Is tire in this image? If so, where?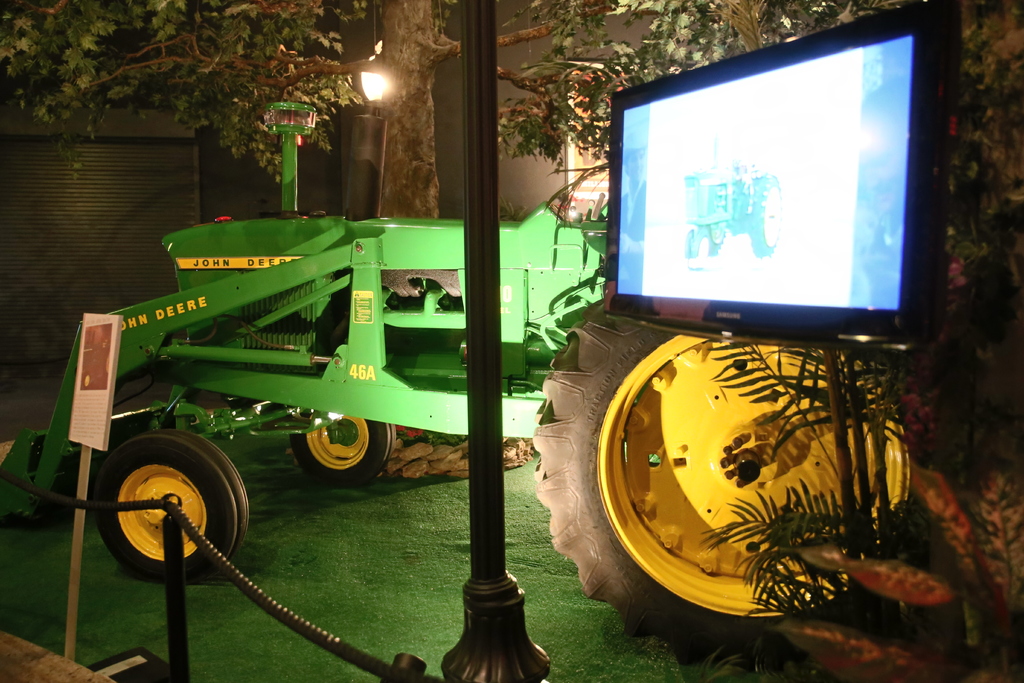
Yes, at select_region(531, 299, 931, 657).
